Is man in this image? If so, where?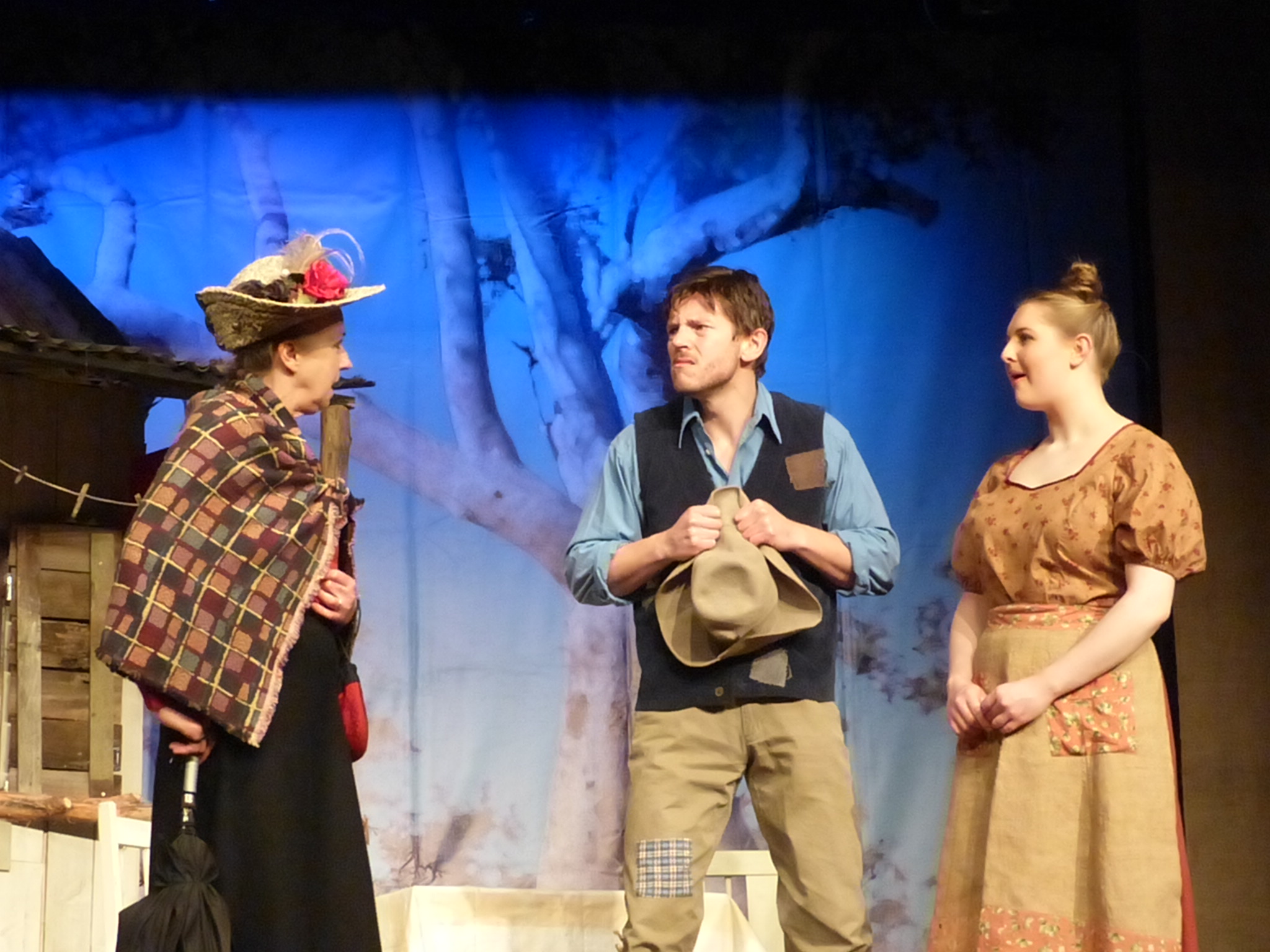
Yes, at x1=355 y1=163 x2=564 y2=589.
